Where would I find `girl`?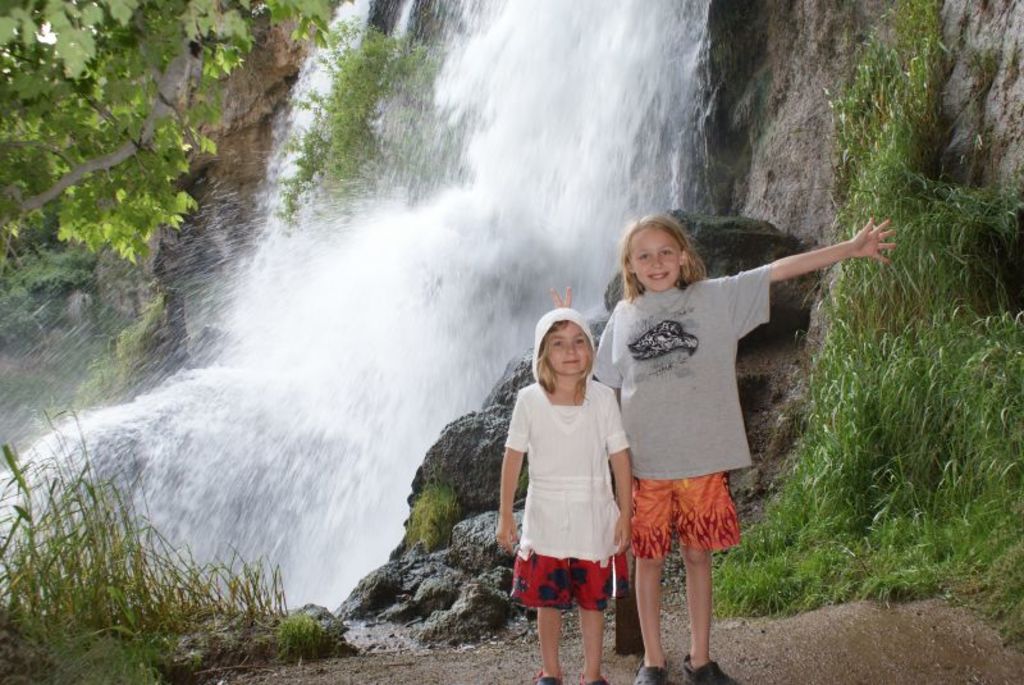
At 494 306 634 681.
